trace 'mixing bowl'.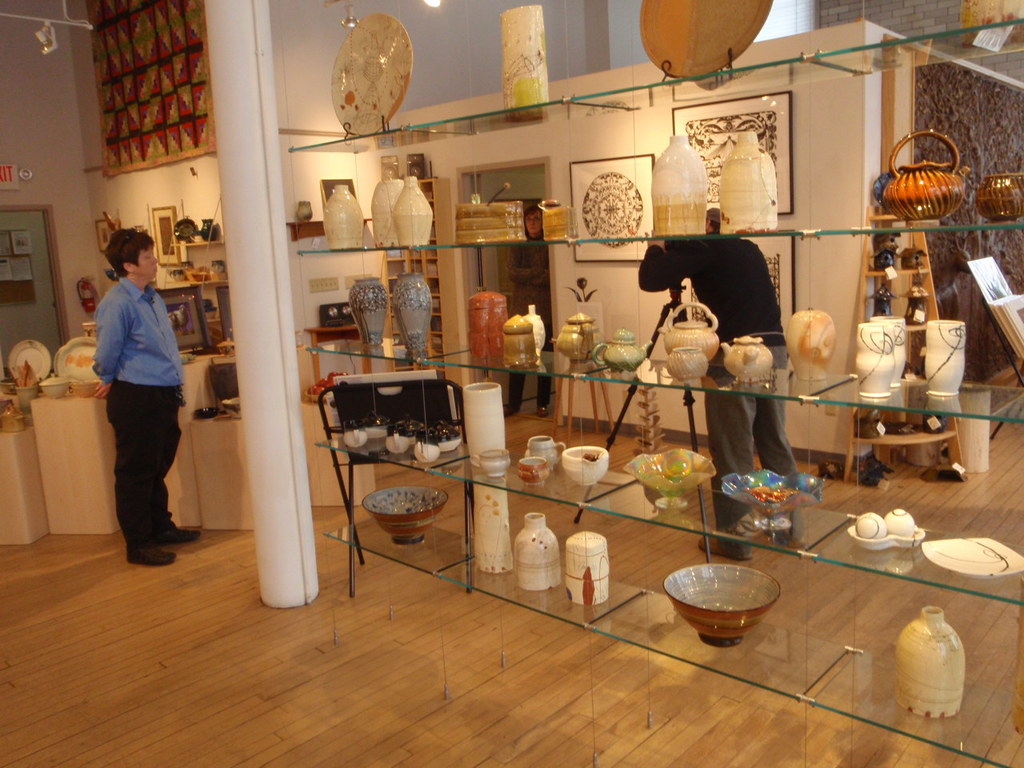
Traced to {"x1": 681, "y1": 563, "x2": 784, "y2": 644}.
